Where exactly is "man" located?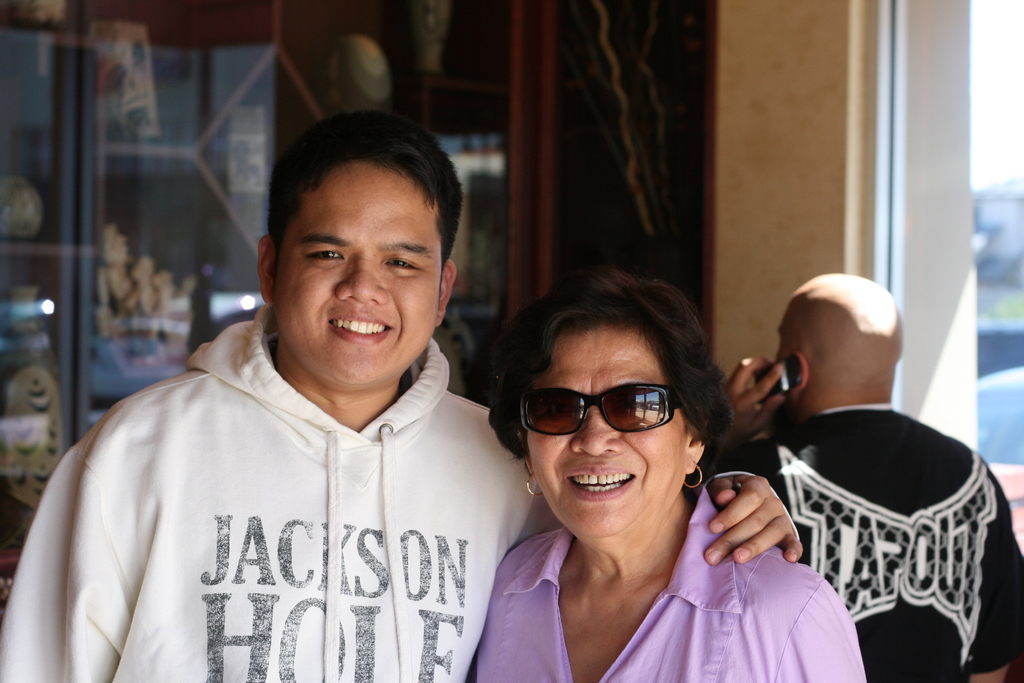
Its bounding box is <box>700,272,1004,679</box>.
